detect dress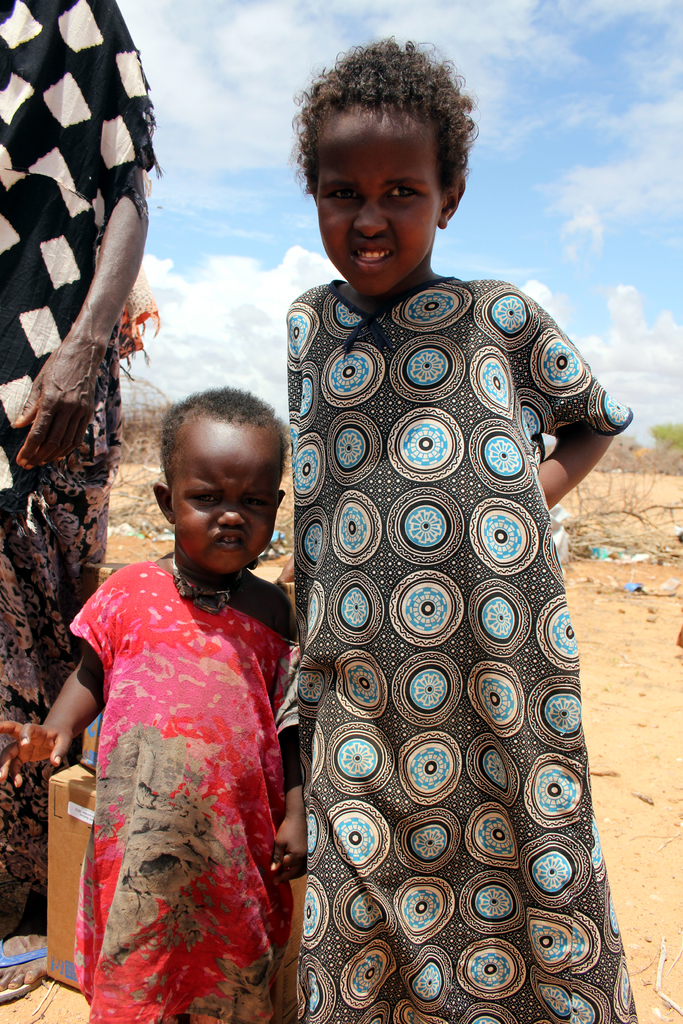
box=[283, 277, 632, 1023]
